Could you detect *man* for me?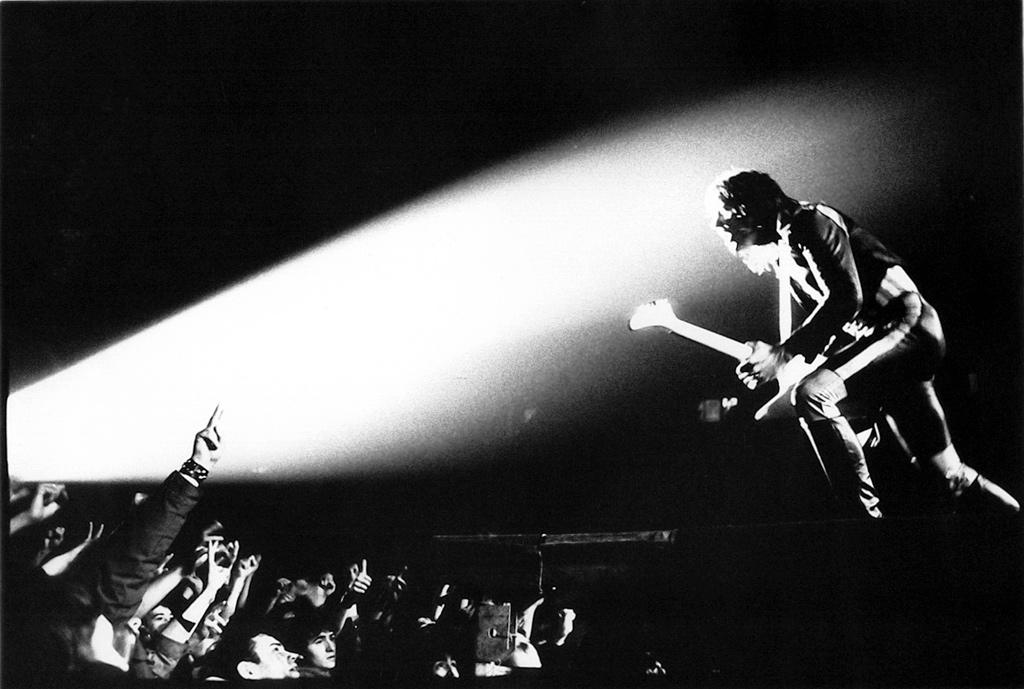
Detection result: l=649, t=163, r=978, b=542.
